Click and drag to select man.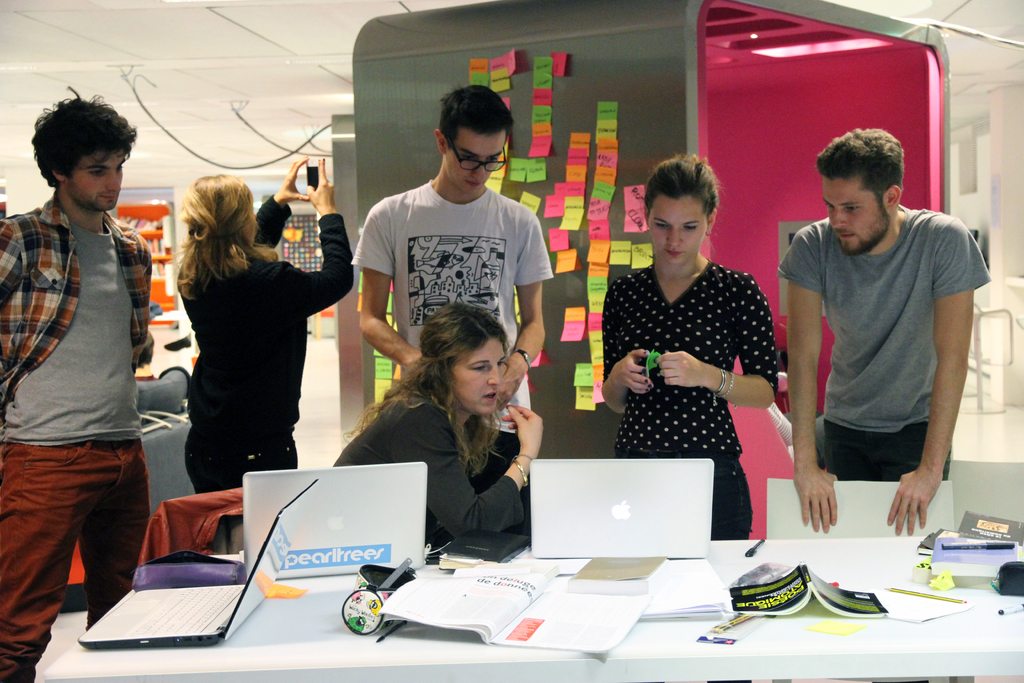
Selection: (left=783, top=126, right=989, bottom=540).
